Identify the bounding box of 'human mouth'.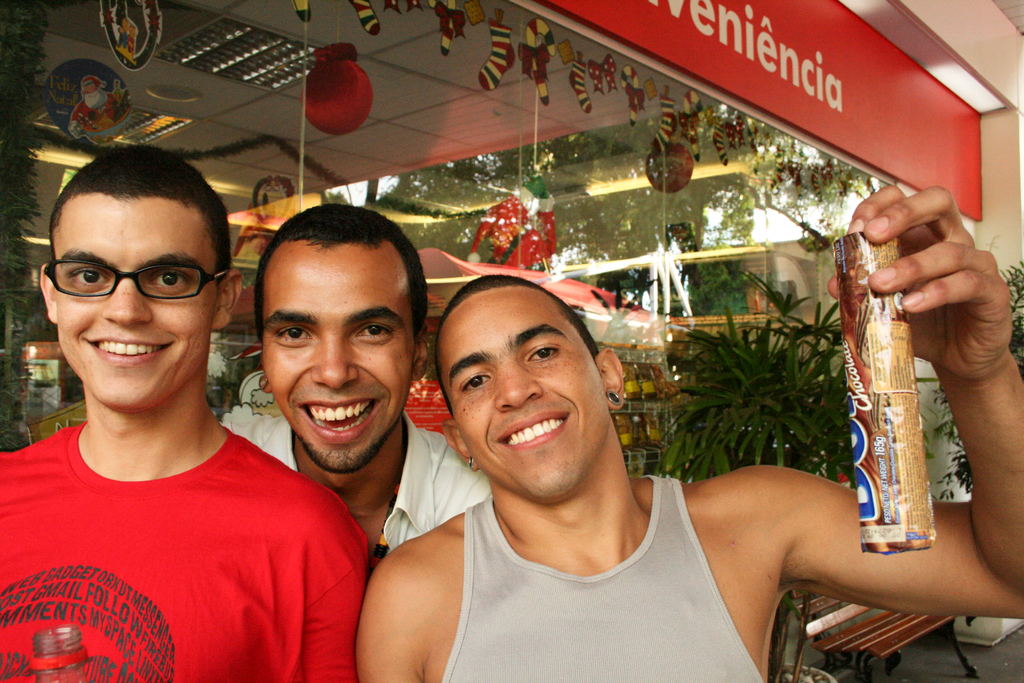
x1=486, y1=406, x2=576, y2=456.
